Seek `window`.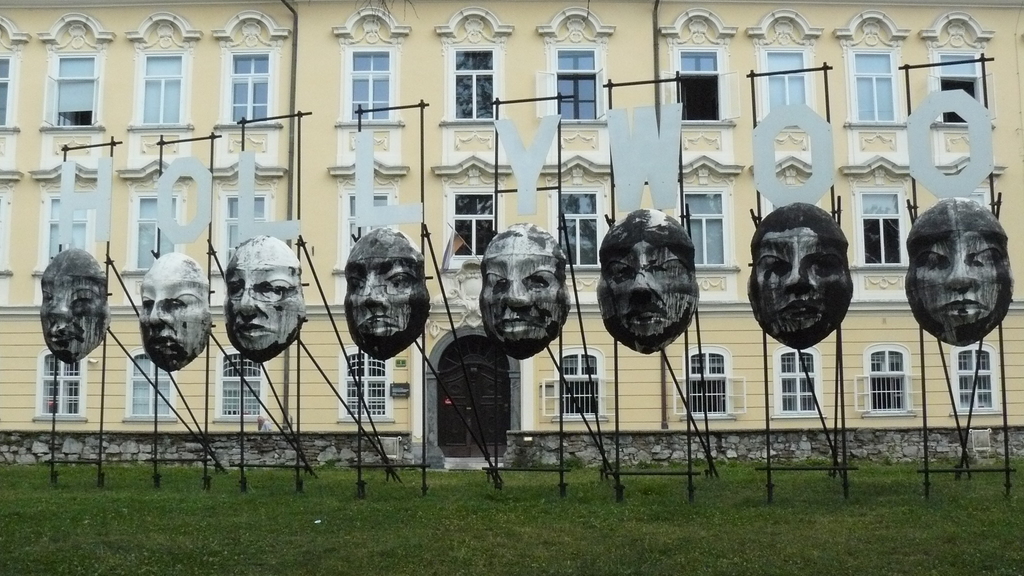
(680, 191, 732, 268).
